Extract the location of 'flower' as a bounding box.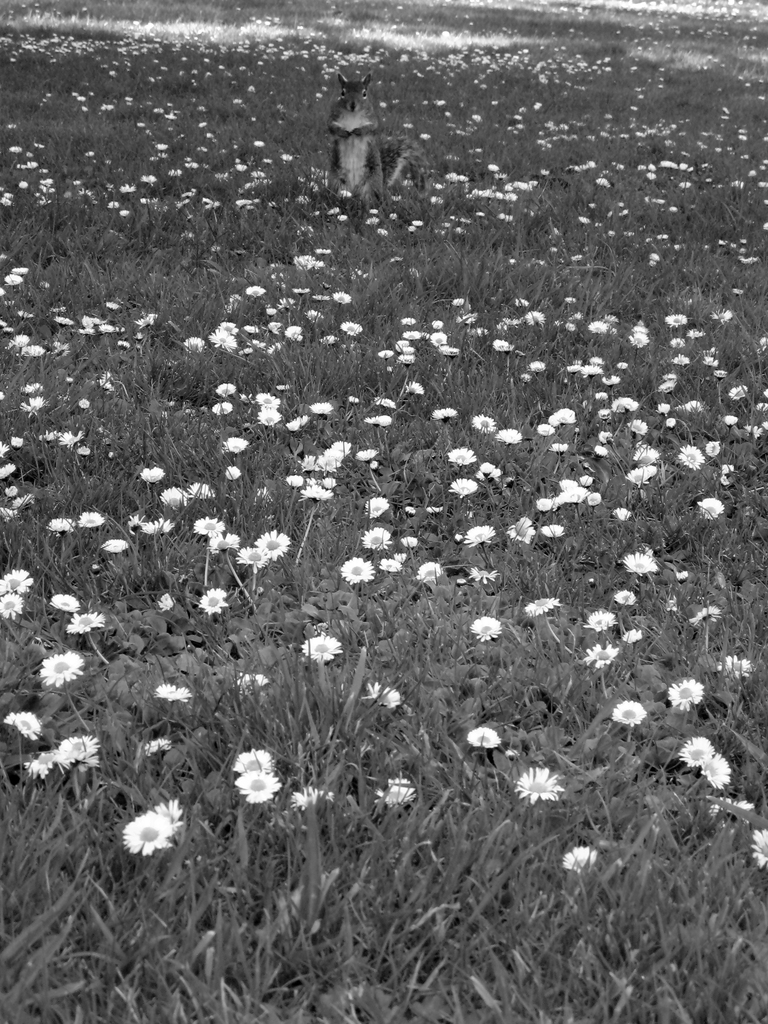
<bbox>381, 556, 403, 572</bbox>.
